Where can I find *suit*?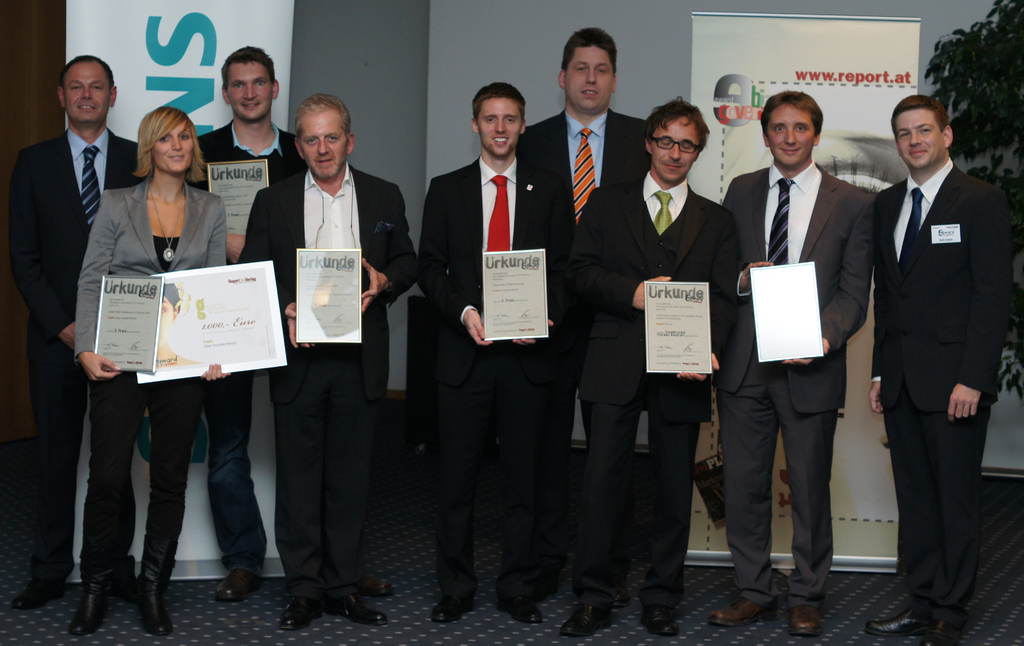
You can find it at [71,180,232,586].
